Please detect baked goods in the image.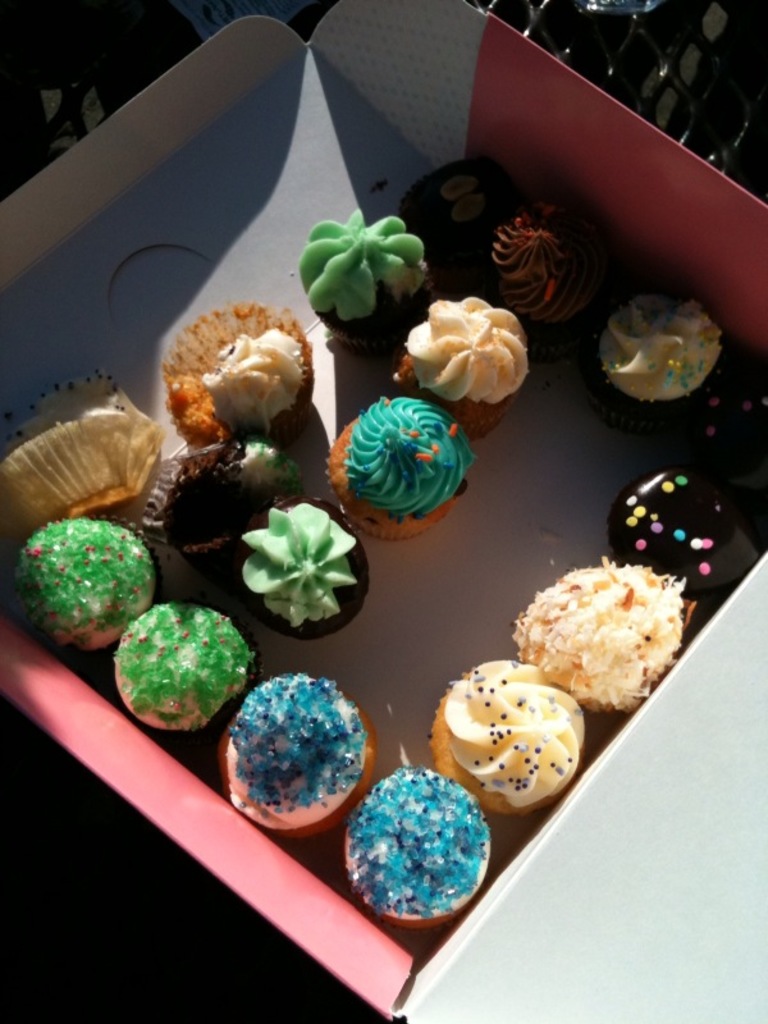
l=237, t=508, r=371, b=636.
